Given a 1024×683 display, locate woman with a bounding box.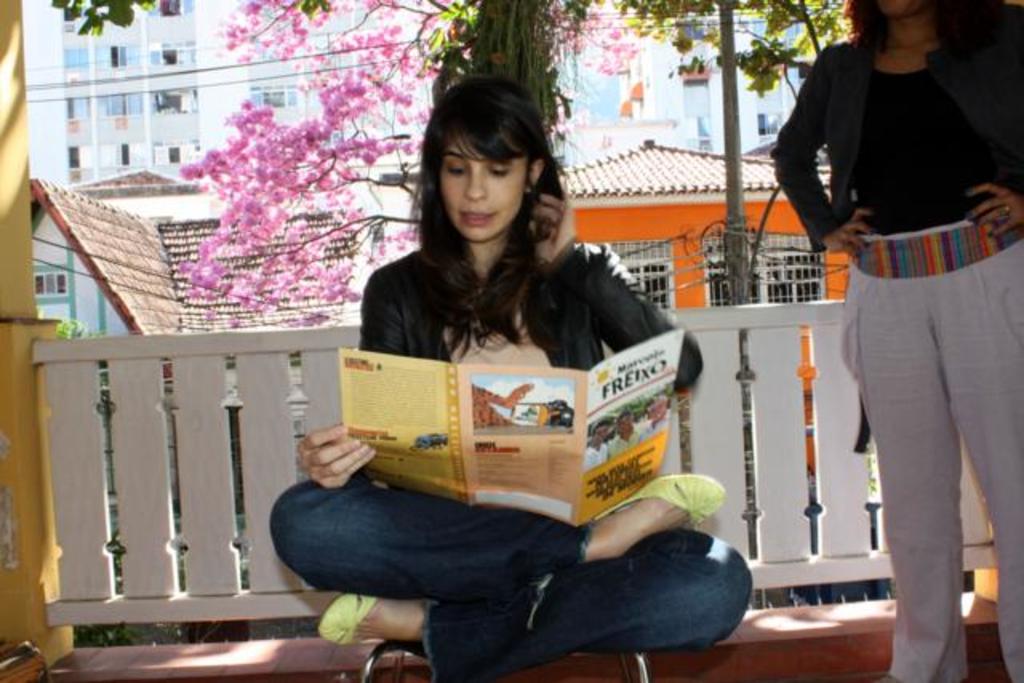
Located: left=766, top=0, right=1022, bottom=681.
